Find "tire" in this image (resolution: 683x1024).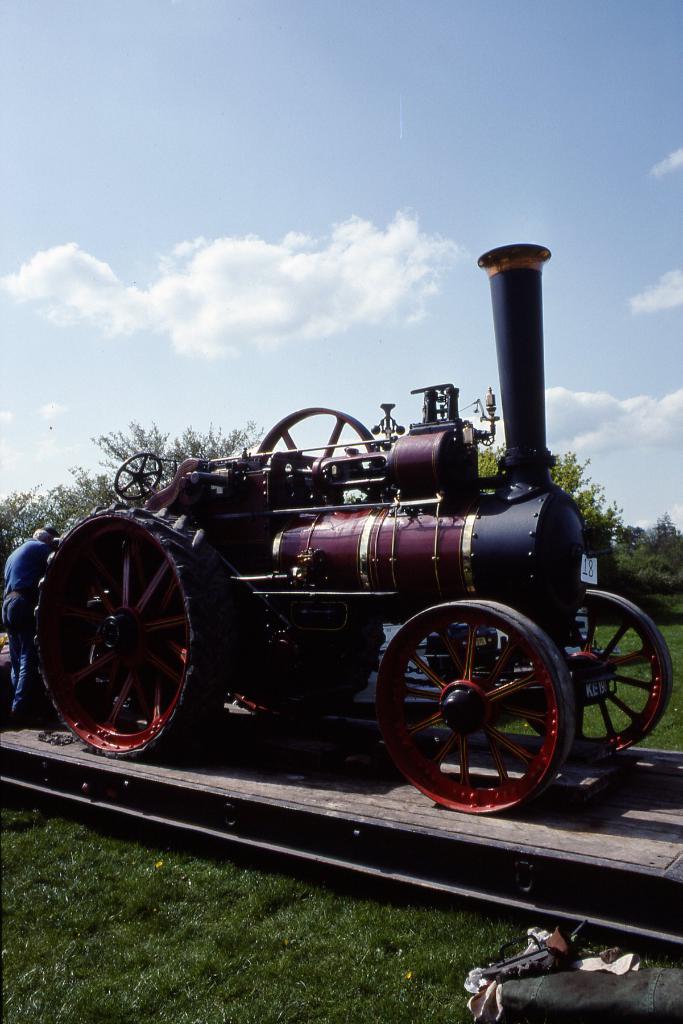
locate(26, 500, 237, 764).
